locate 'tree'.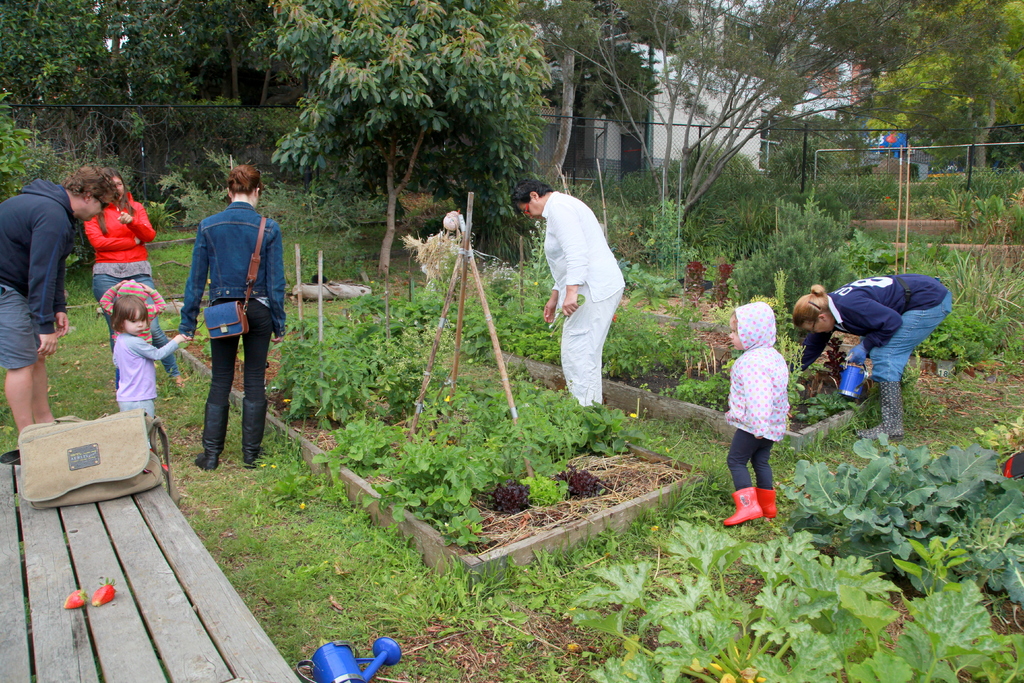
Bounding box: [869,0,1023,169].
